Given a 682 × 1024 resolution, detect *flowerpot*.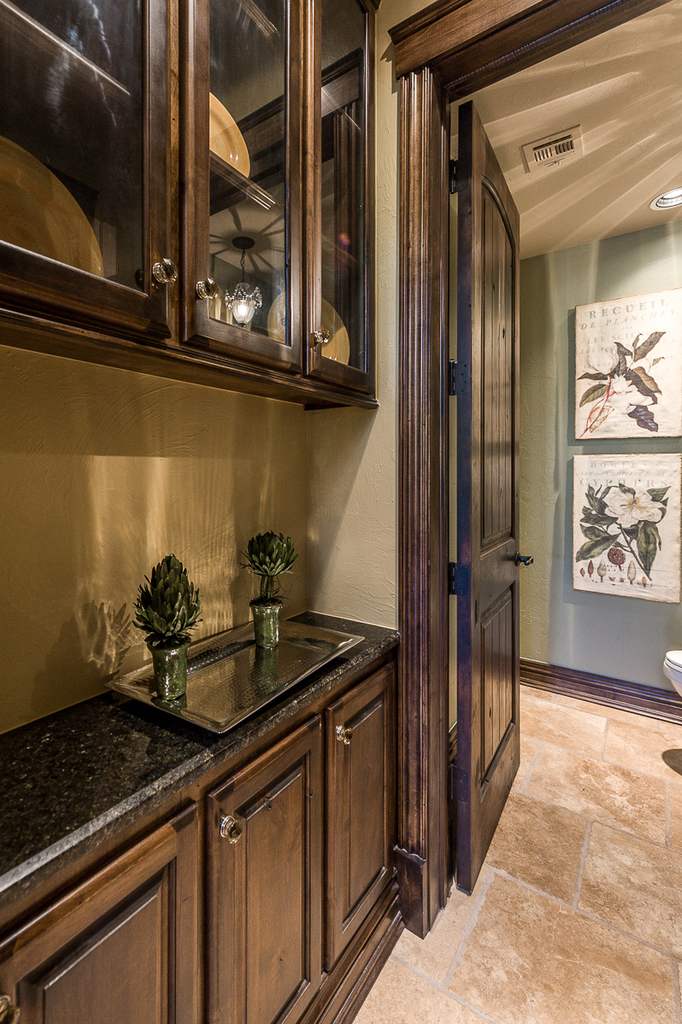
{"x1": 155, "y1": 642, "x2": 190, "y2": 711}.
